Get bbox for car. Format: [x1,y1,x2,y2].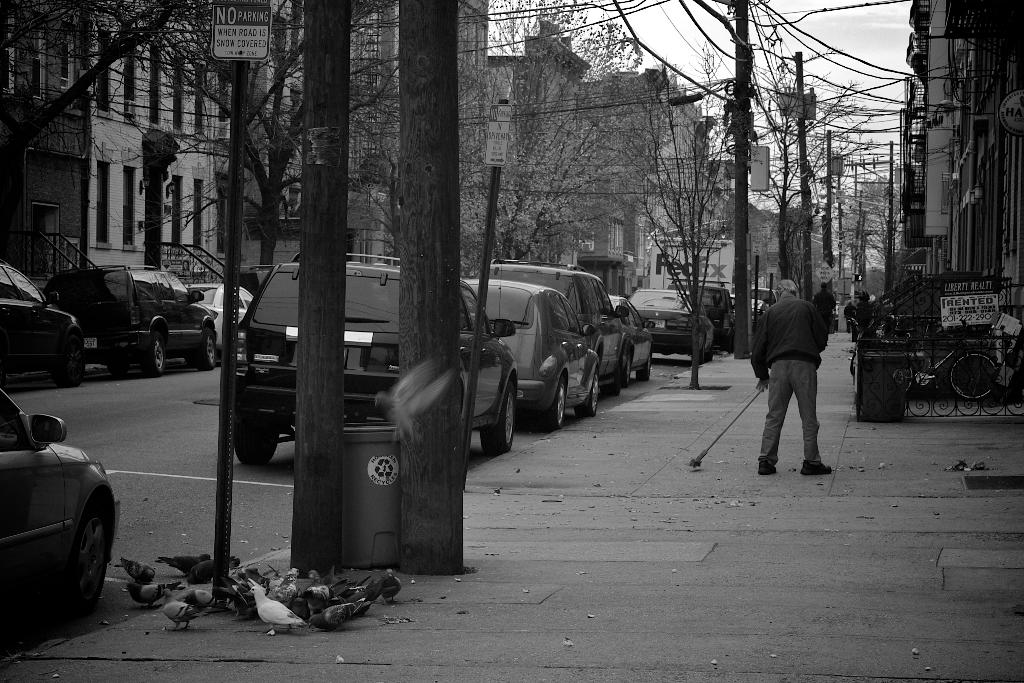
[732,289,785,322].
